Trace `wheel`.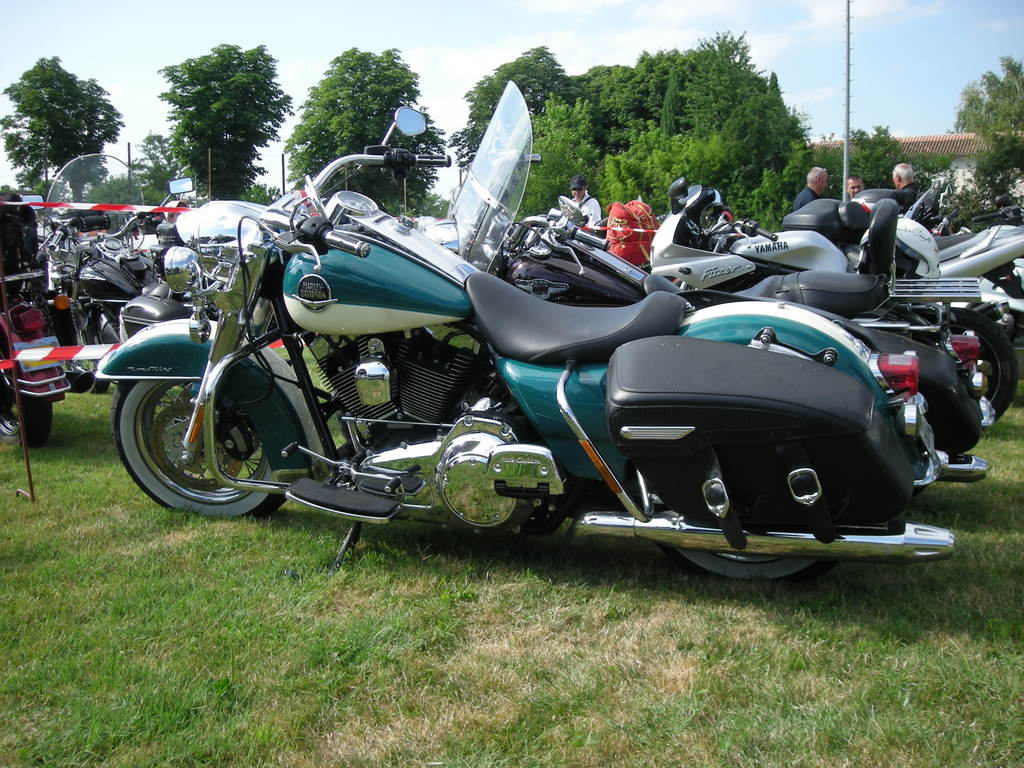
Traced to region(659, 542, 847, 587).
